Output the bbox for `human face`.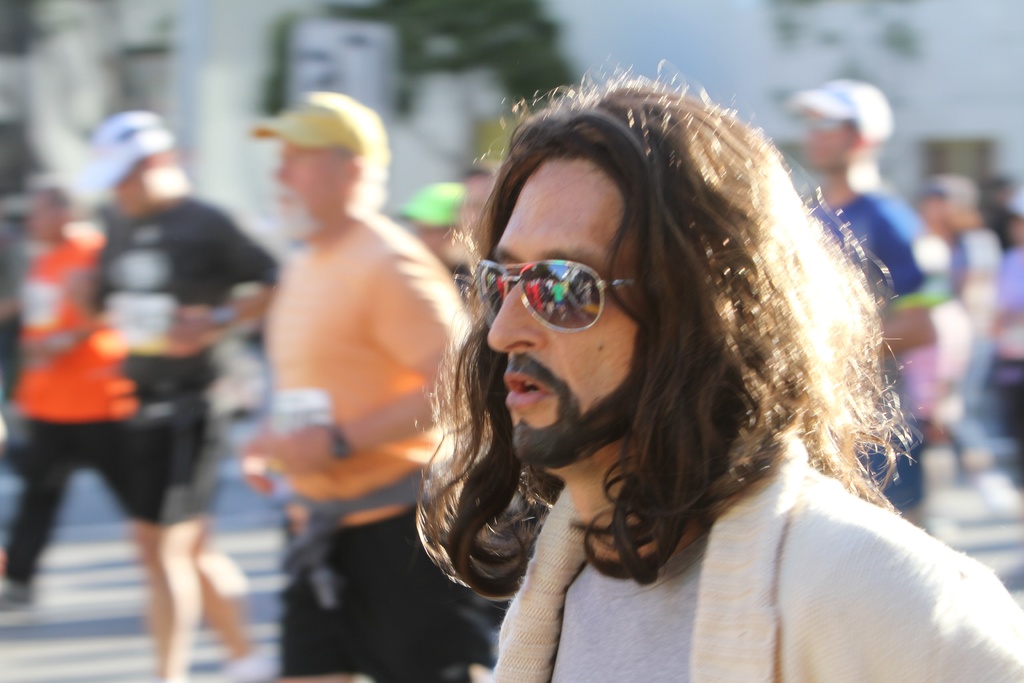
bbox=(486, 157, 636, 457).
